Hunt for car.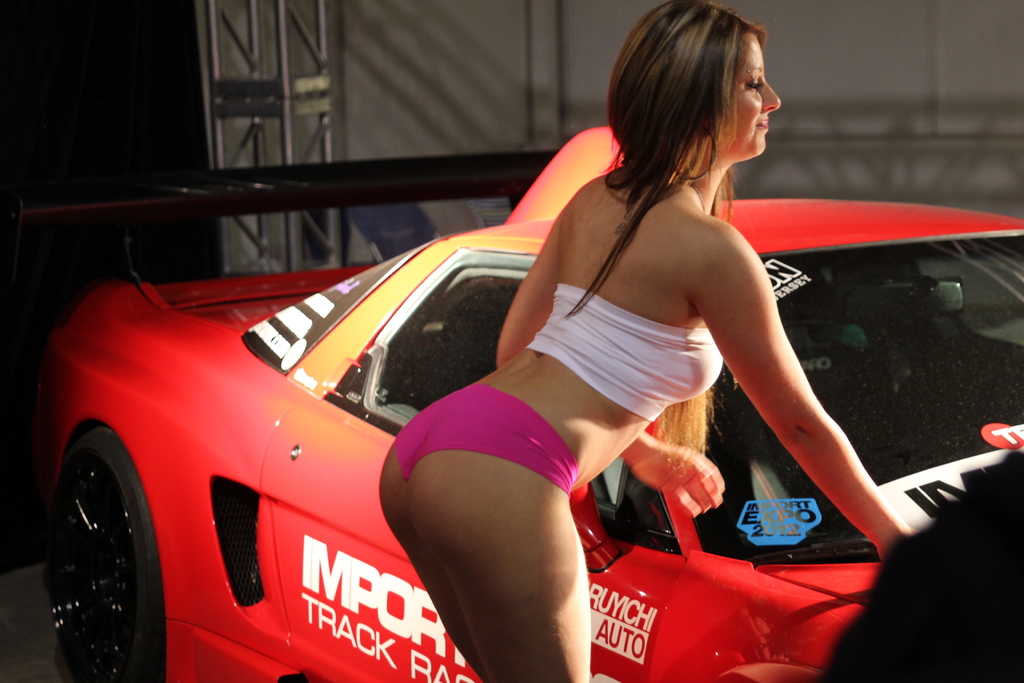
Hunted down at <region>26, 126, 1023, 682</region>.
